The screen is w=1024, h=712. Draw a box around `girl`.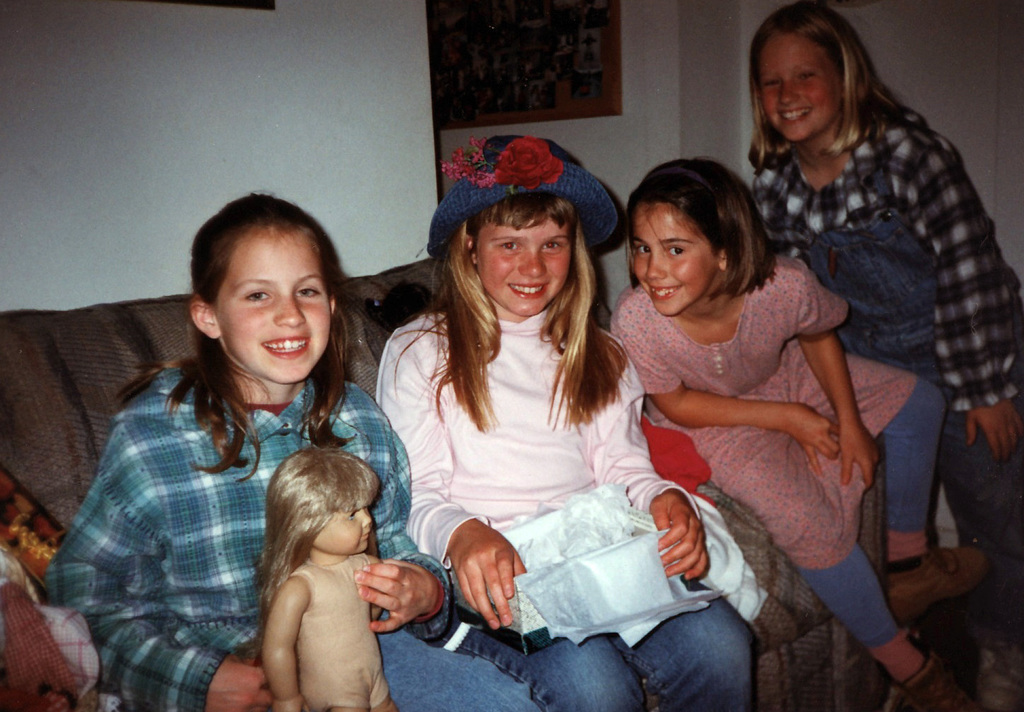
606, 154, 994, 711.
